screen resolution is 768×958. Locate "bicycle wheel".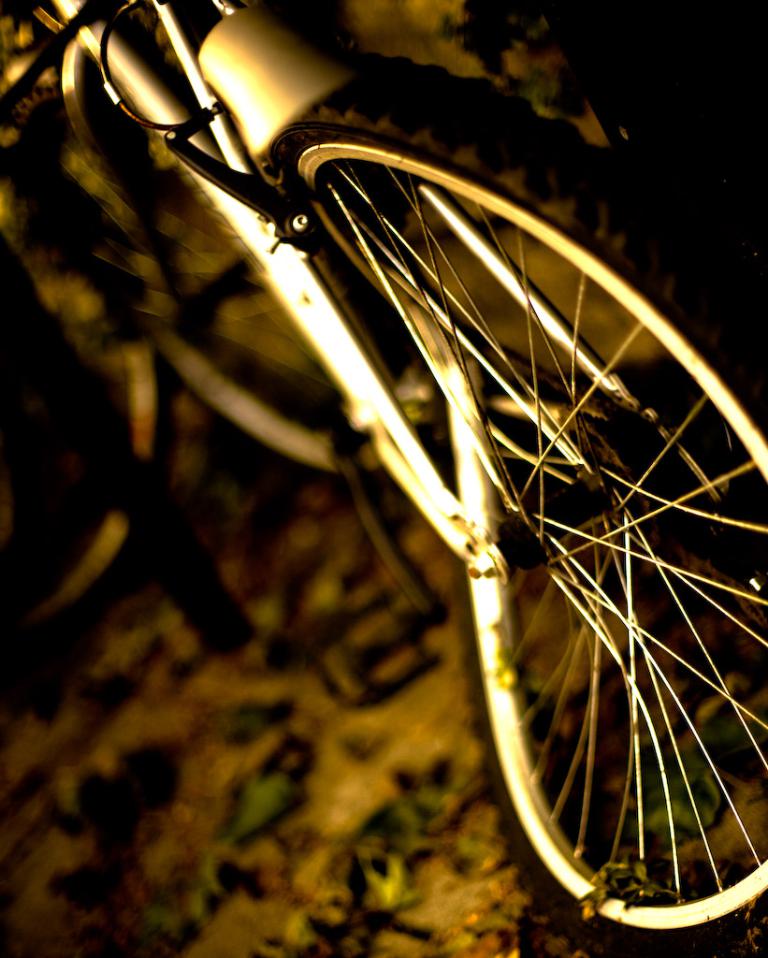
BBox(102, 76, 717, 921).
